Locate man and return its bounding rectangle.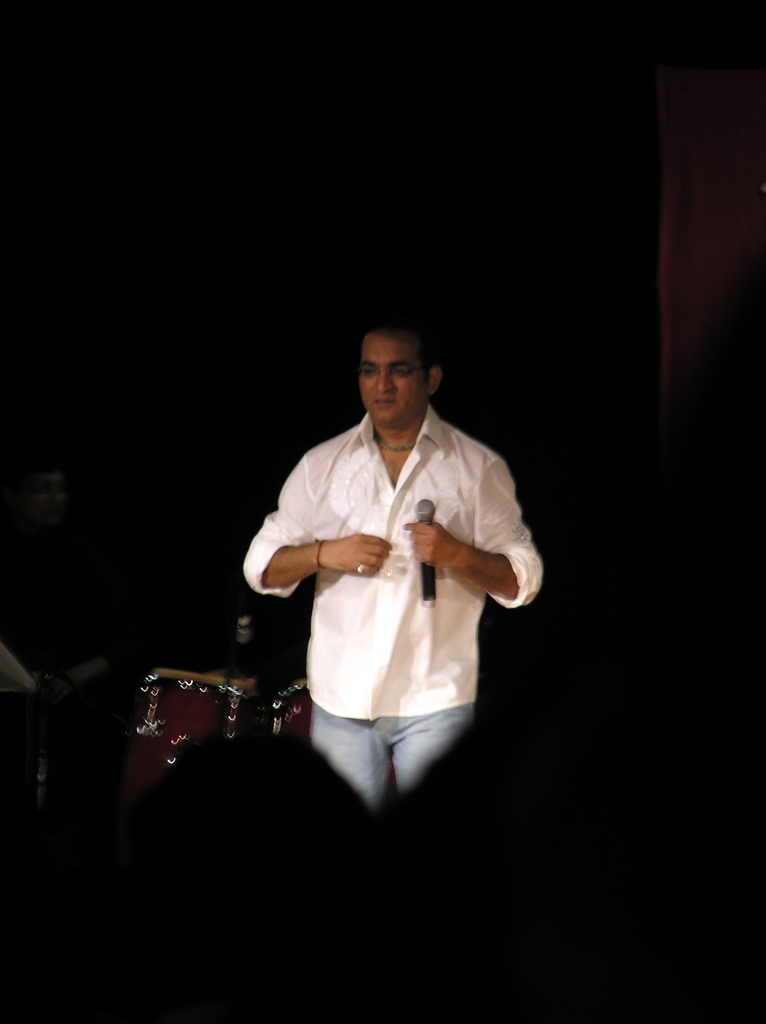
[left=234, top=308, right=542, bottom=810].
